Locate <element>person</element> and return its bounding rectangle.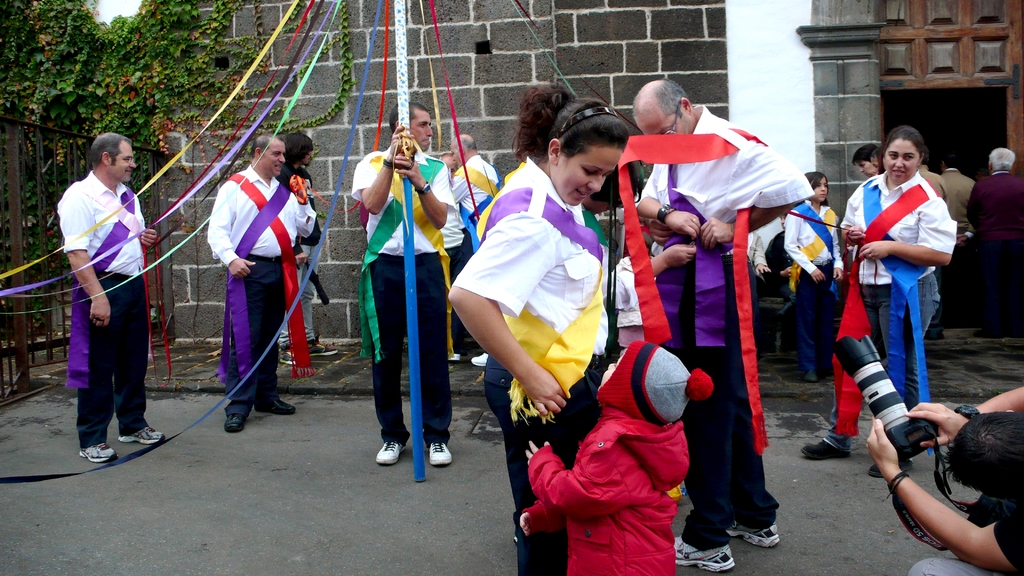
select_region(850, 142, 880, 173).
